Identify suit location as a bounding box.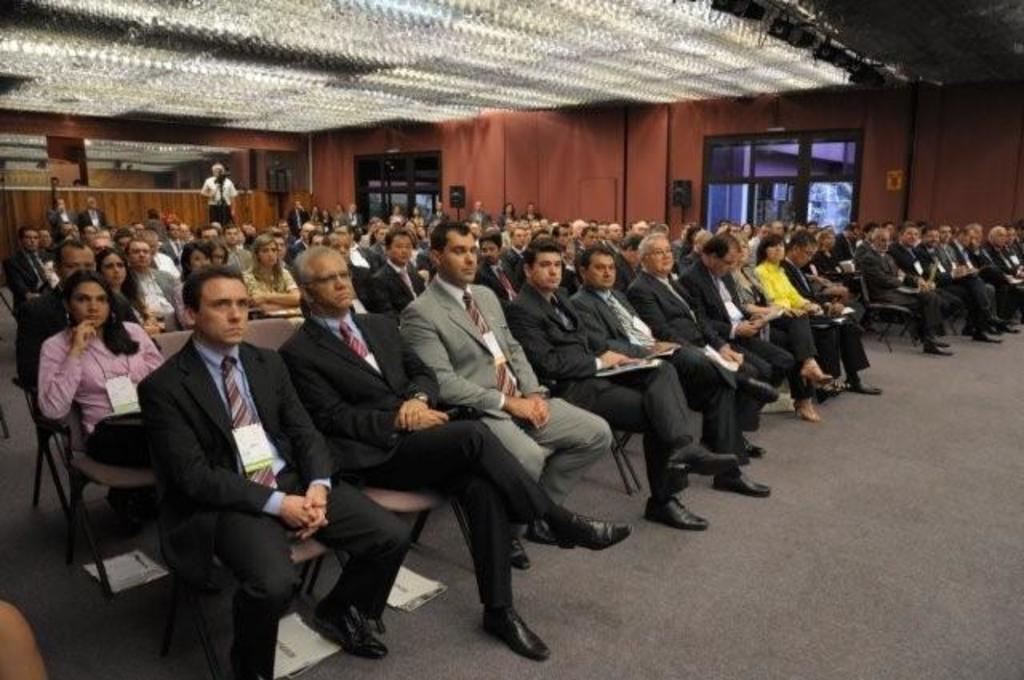
crop(621, 258, 758, 466).
